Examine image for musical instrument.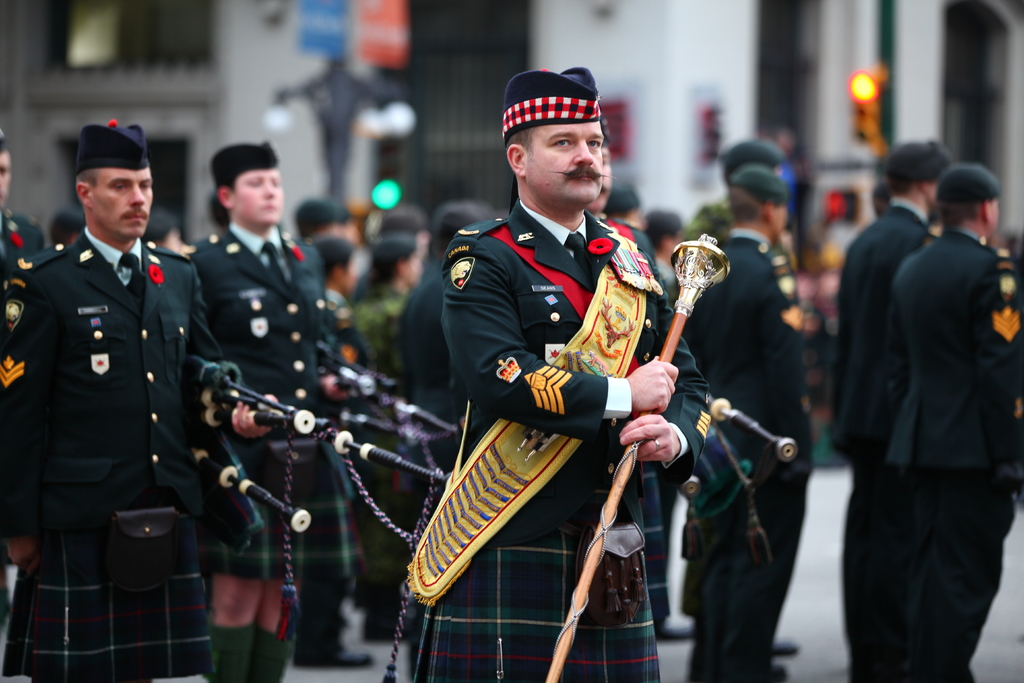
Examination result: rect(316, 331, 473, 461).
